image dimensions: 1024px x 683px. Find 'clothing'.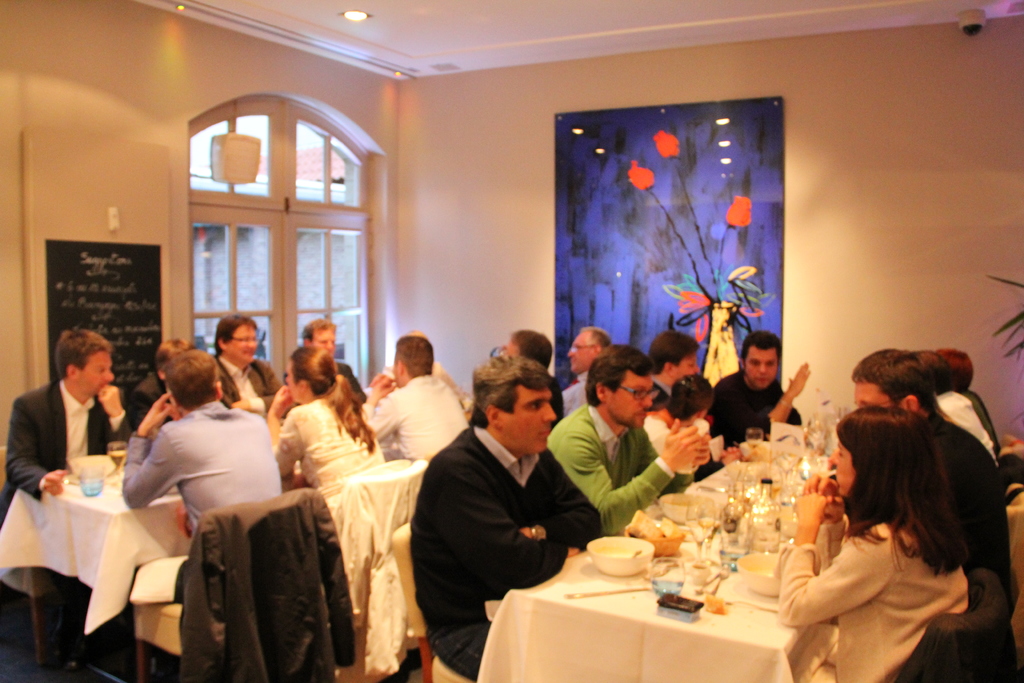
[706, 365, 798, 456].
